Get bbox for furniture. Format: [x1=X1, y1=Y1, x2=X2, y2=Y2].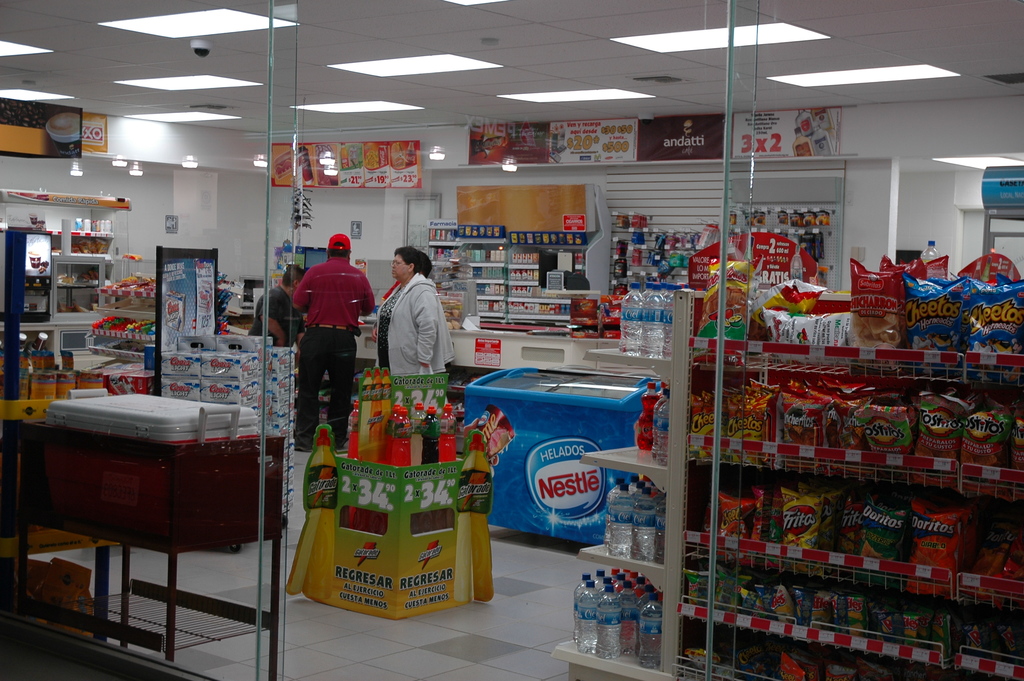
[x1=81, y1=245, x2=300, y2=514].
